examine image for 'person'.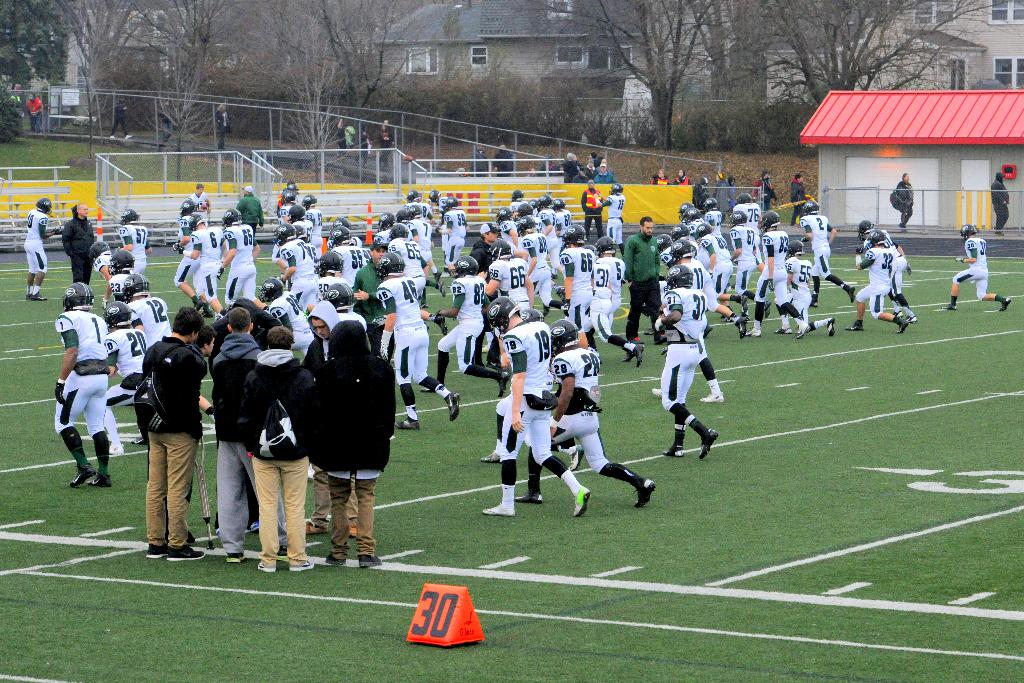
Examination result: 944,221,1012,312.
